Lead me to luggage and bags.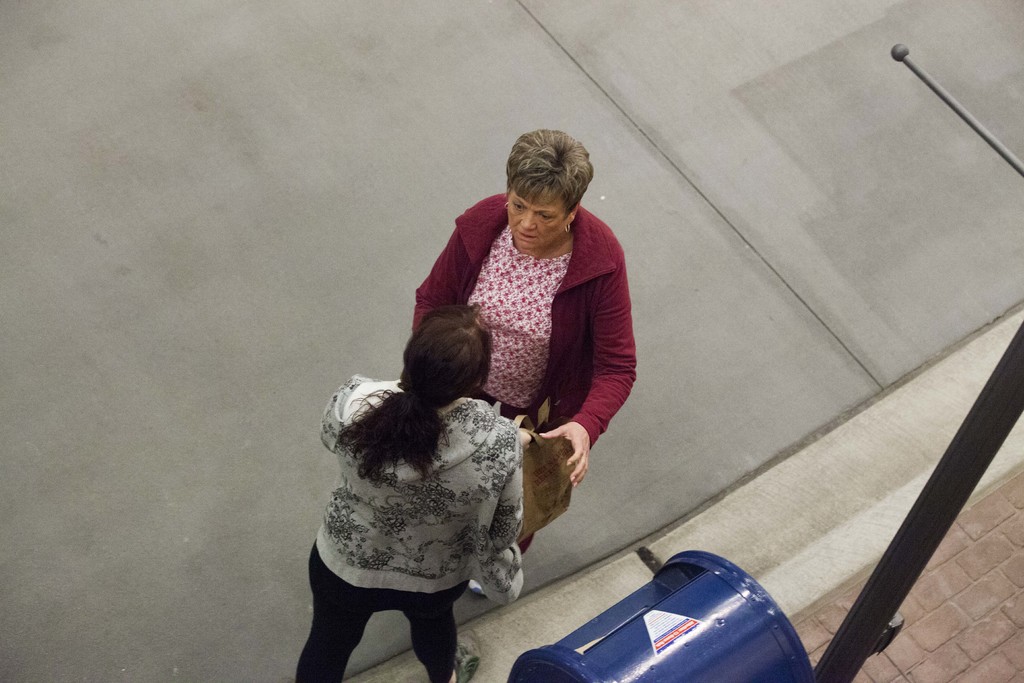
Lead to Rect(516, 414, 579, 545).
